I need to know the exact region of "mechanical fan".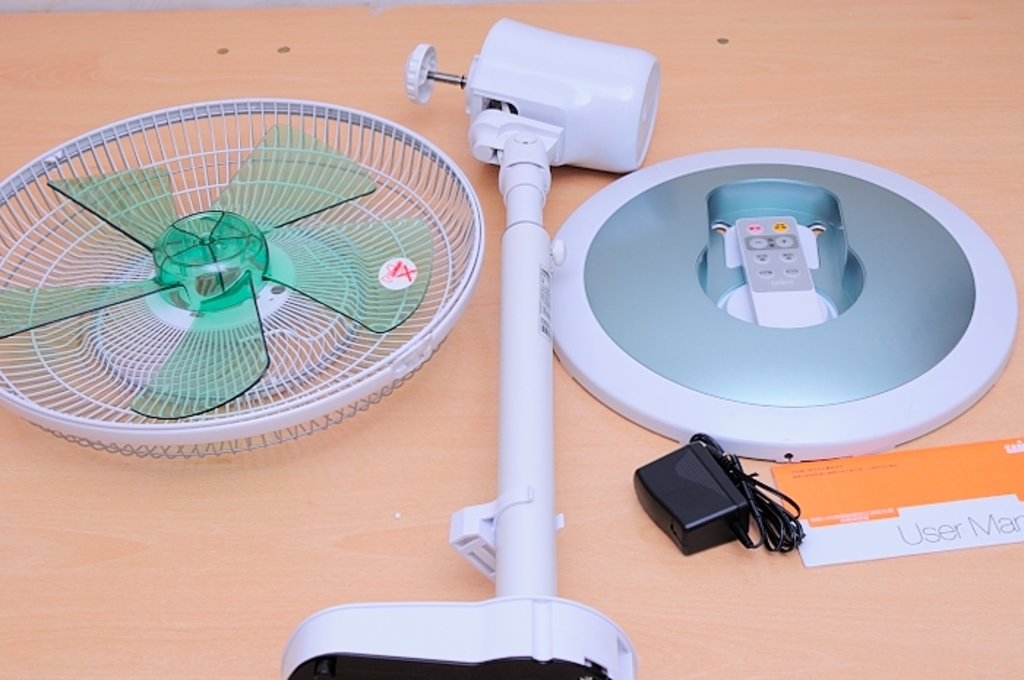
Region: 0:10:1023:679.
